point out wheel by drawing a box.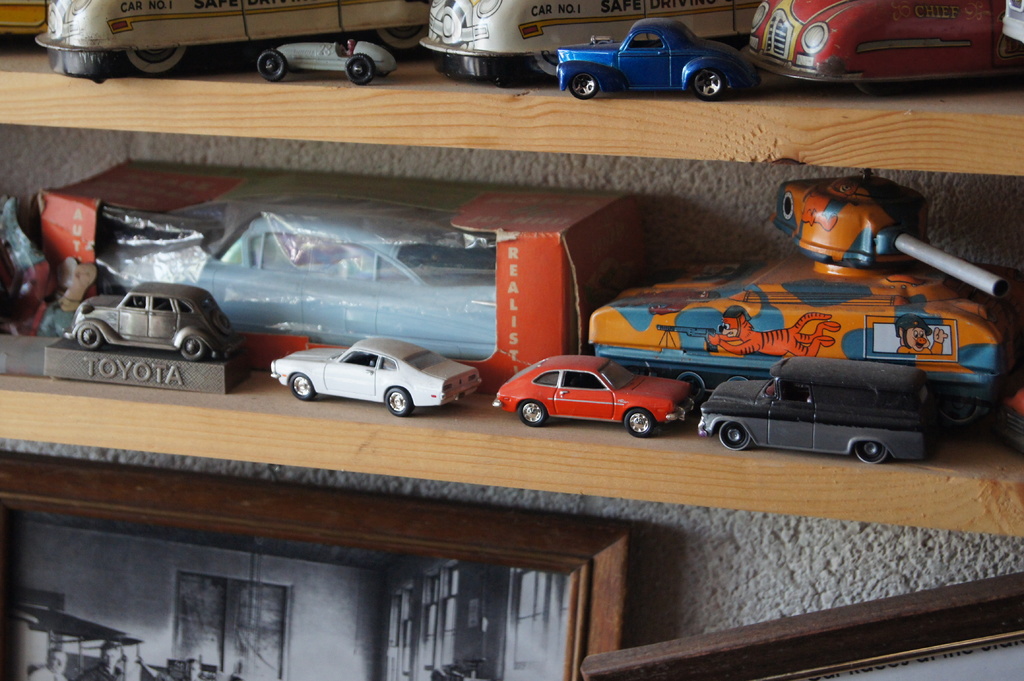
(left=934, top=396, right=980, bottom=424).
